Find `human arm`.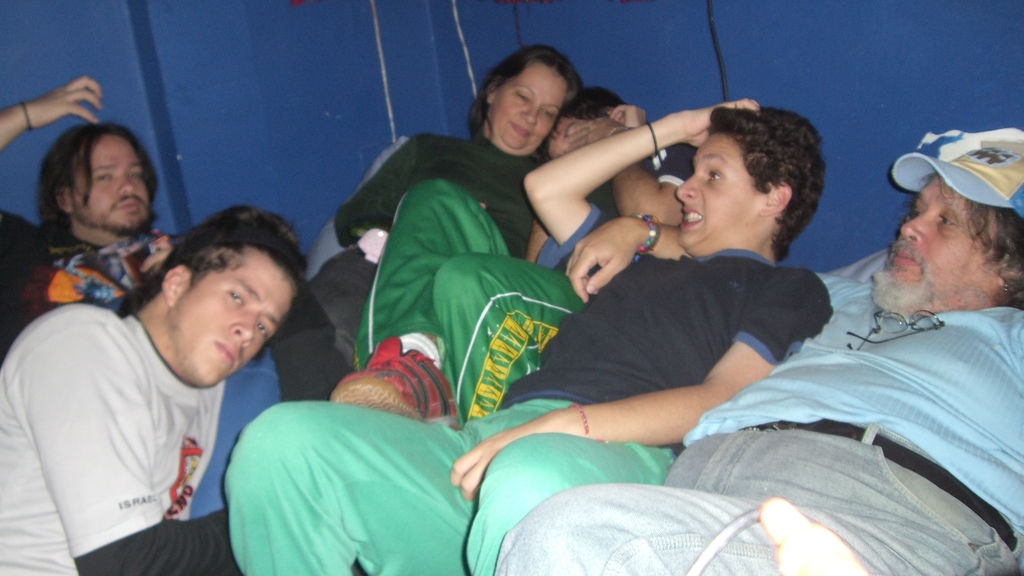
x1=523 y1=101 x2=759 y2=265.
